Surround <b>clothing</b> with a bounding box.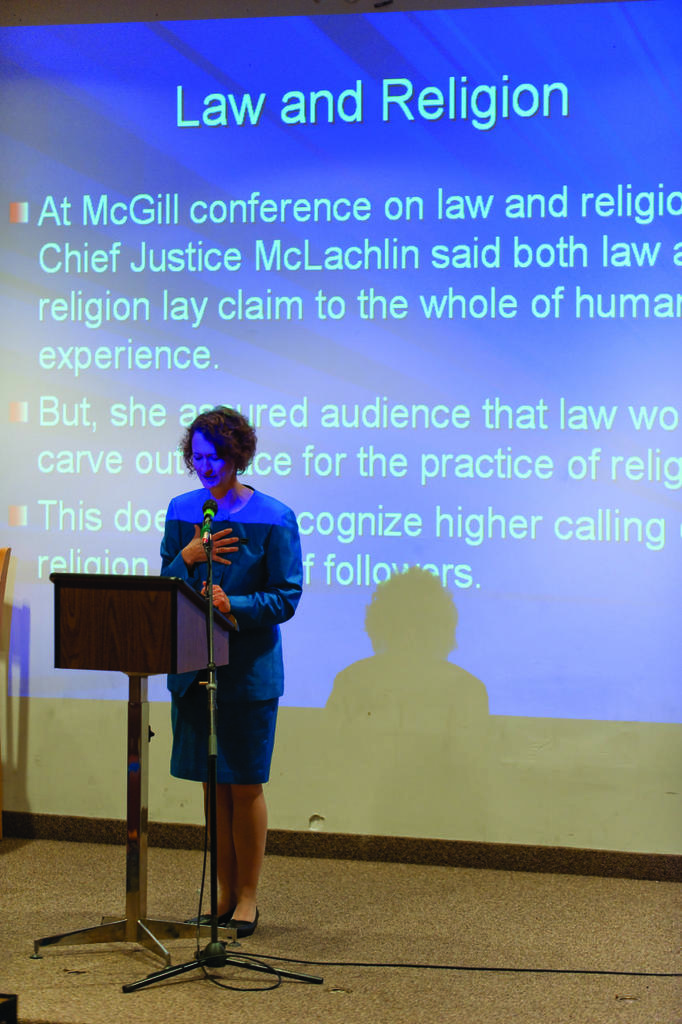
<bbox>158, 450, 295, 782</bbox>.
